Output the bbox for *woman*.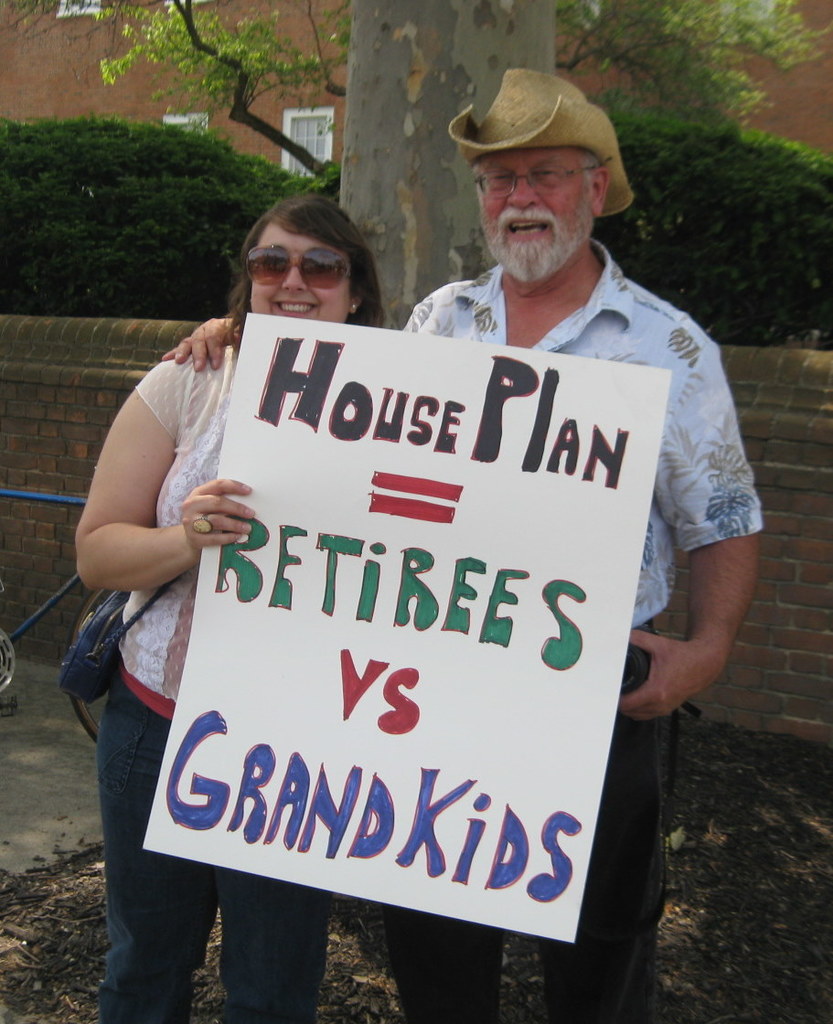
pyautogui.locateOnScreen(73, 195, 386, 1023).
